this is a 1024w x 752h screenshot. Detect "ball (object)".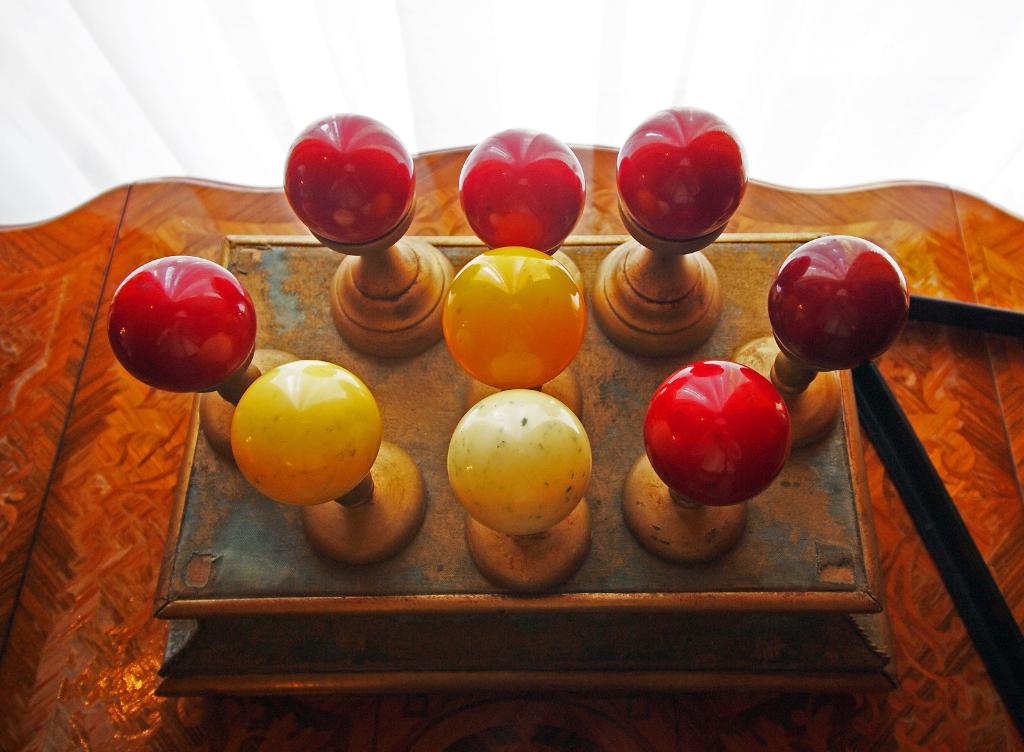
region(772, 233, 912, 371).
